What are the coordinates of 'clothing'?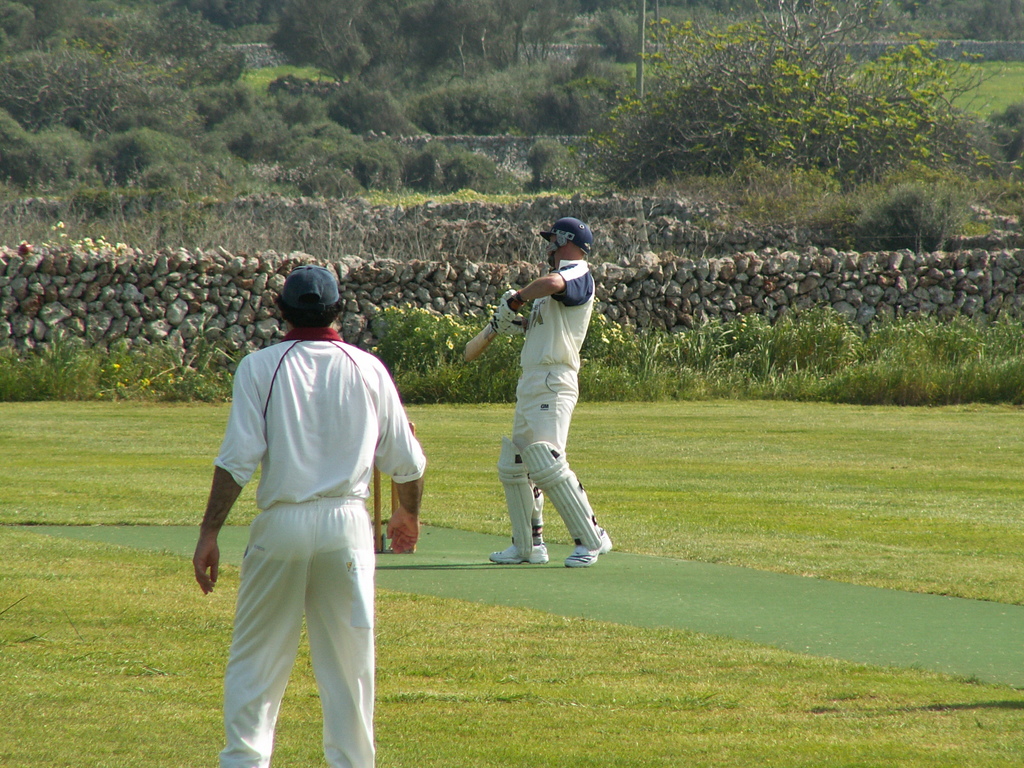
crop(495, 245, 609, 559).
